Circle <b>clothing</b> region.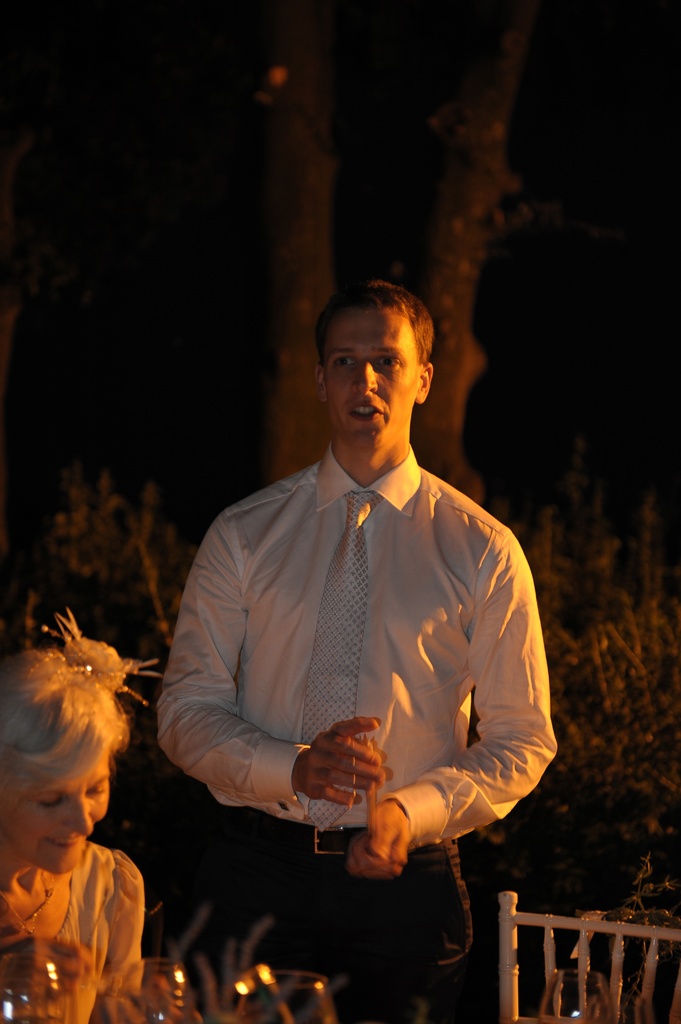
Region: select_region(0, 846, 143, 1023).
